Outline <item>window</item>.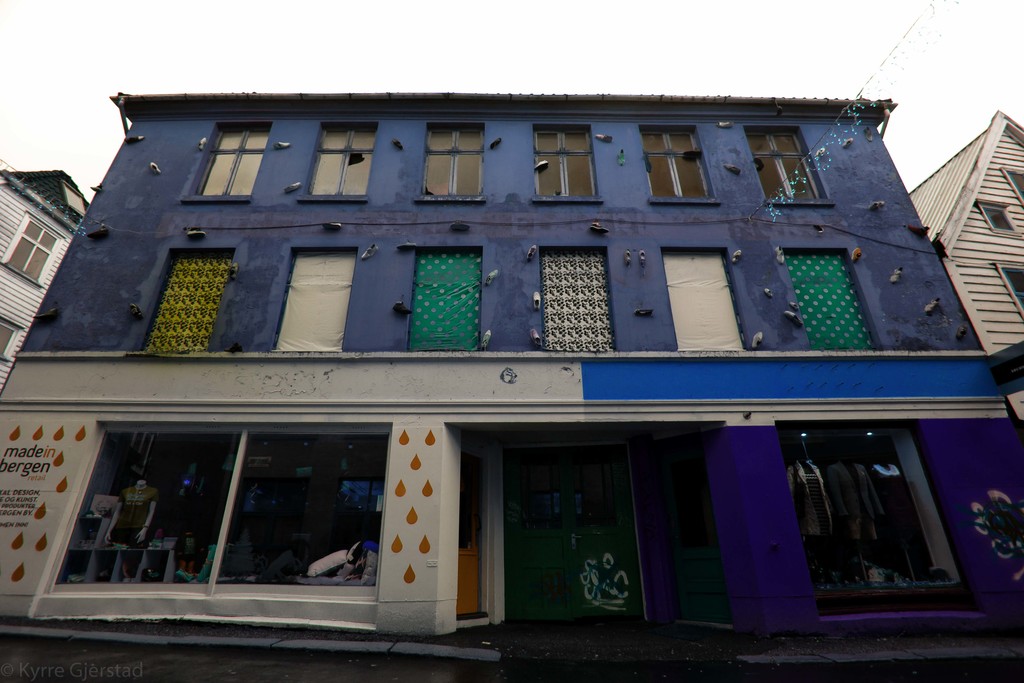
Outline: 784 249 877 347.
